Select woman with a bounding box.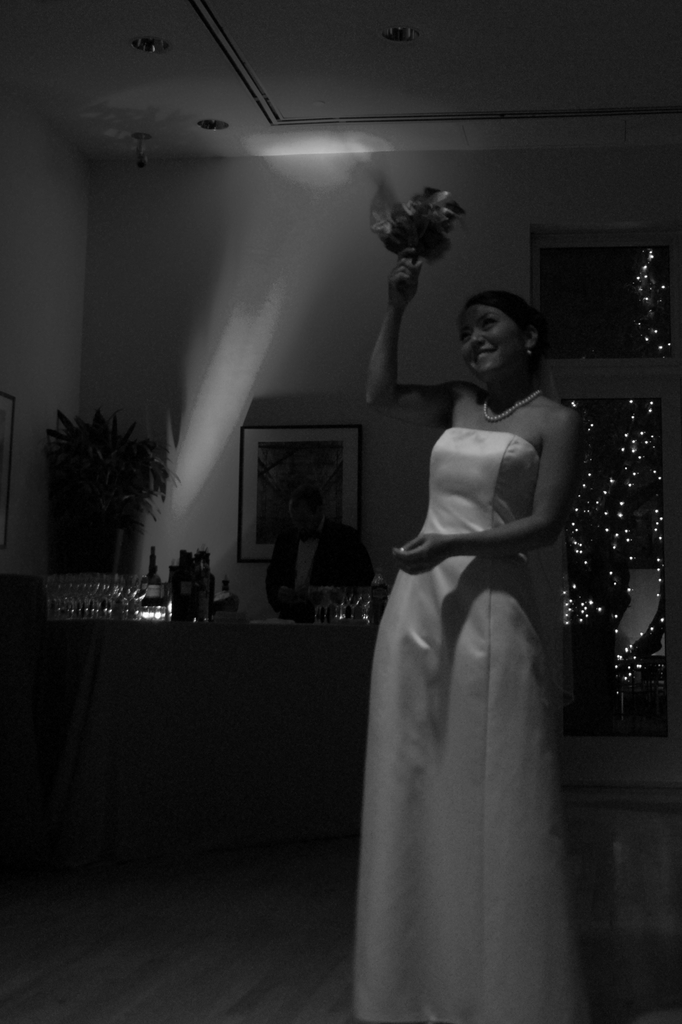
box=[352, 241, 585, 1016].
